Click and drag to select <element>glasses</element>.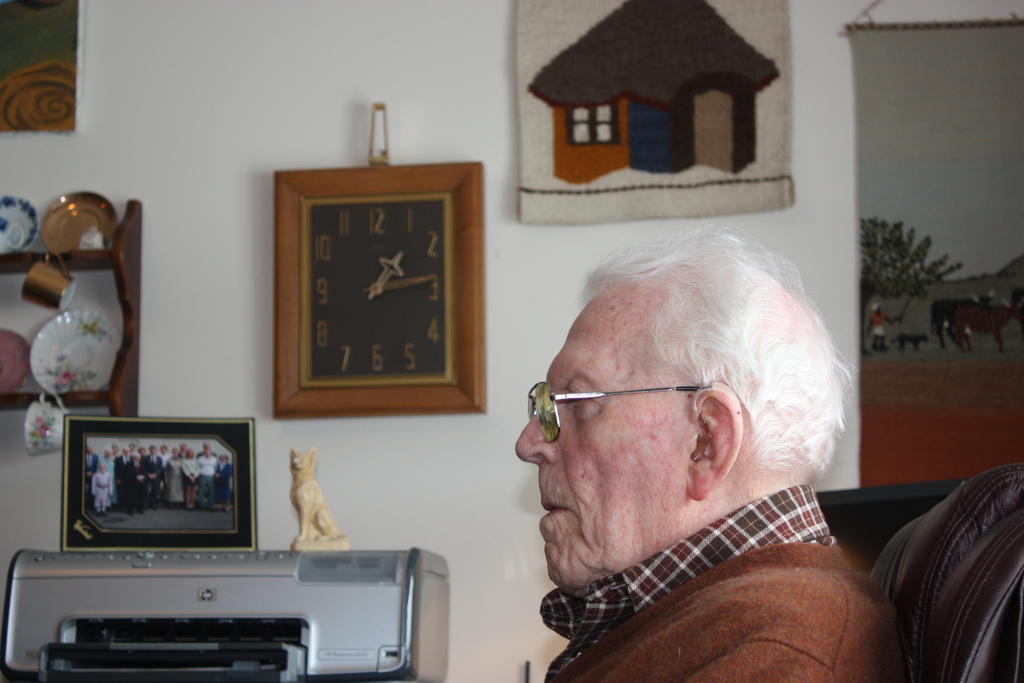
Selection: (526,380,705,447).
